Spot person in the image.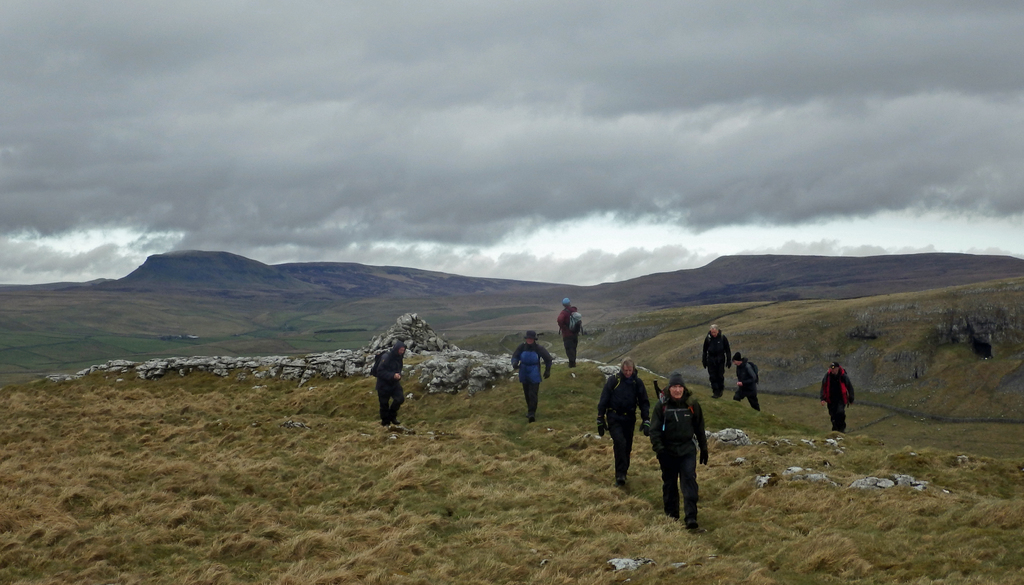
person found at locate(509, 331, 557, 421).
